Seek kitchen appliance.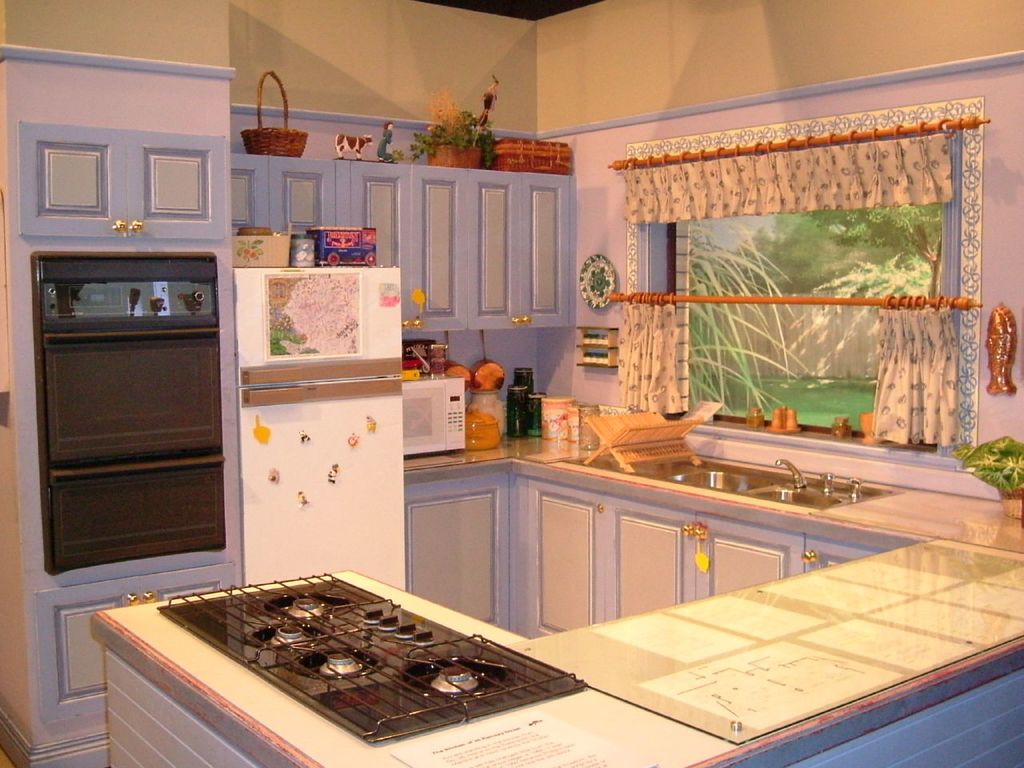
<region>466, 410, 498, 446</region>.
